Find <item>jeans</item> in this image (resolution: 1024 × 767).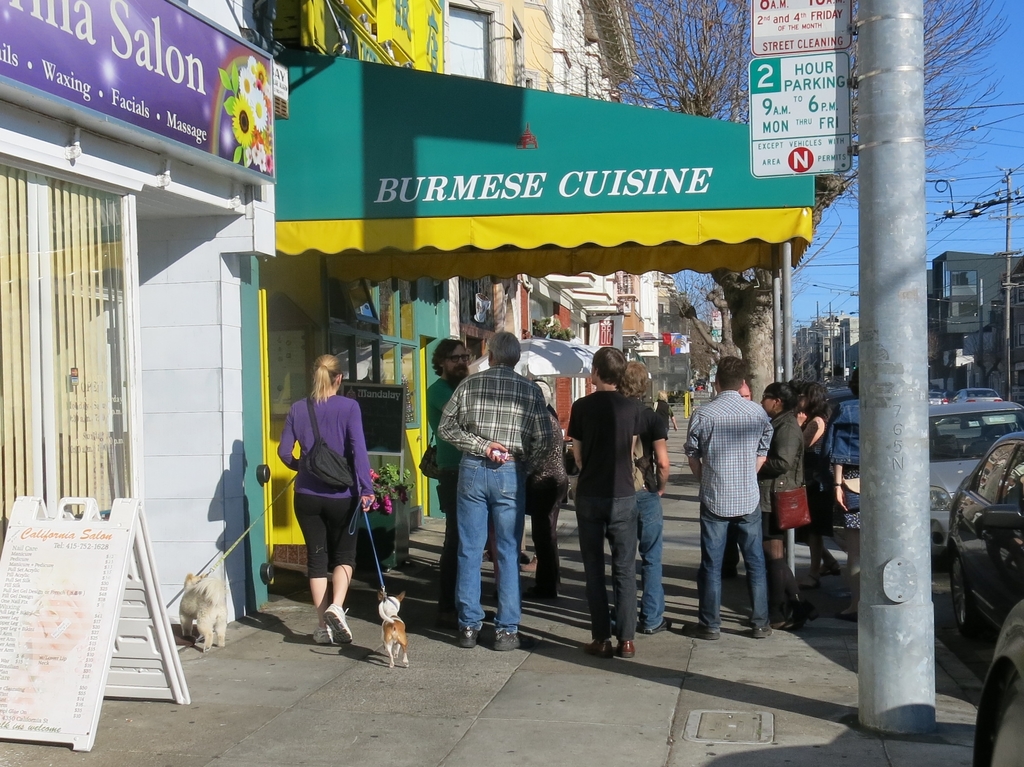
{"x1": 460, "y1": 453, "x2": 526, "y2": 634}.
